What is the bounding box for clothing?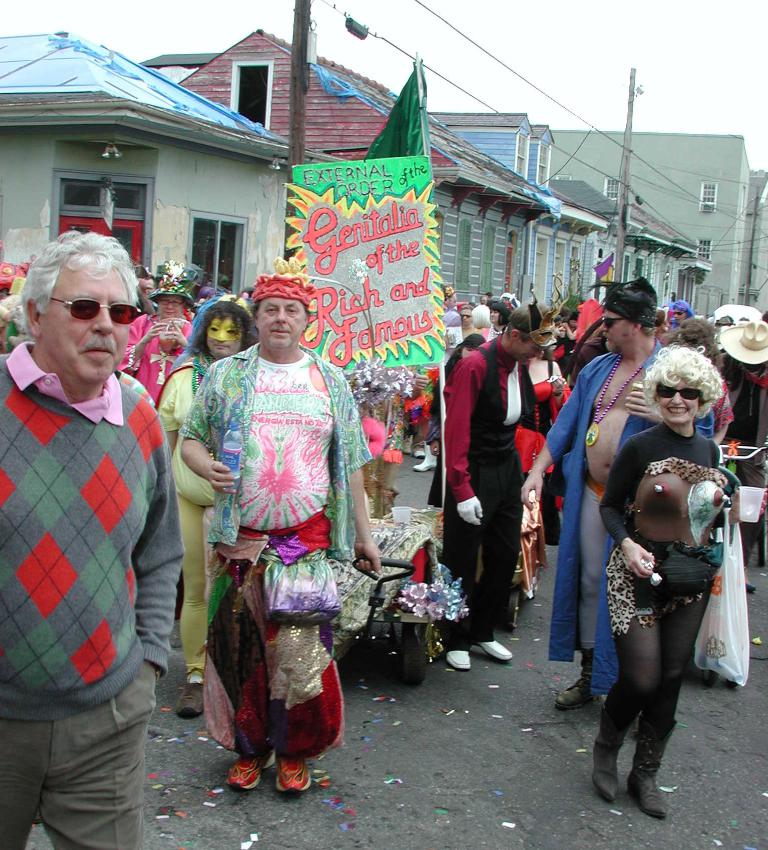
[x1=153, y1=364, x2=217, y2=670].
